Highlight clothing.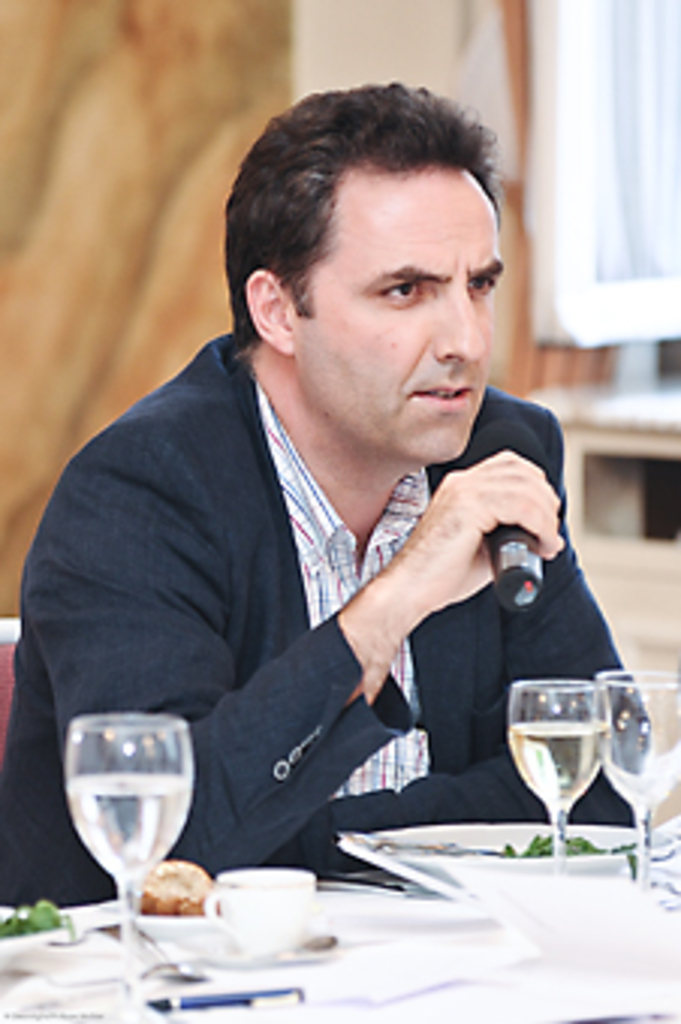
Highlighted region: region(30, 301, 621, 916).
